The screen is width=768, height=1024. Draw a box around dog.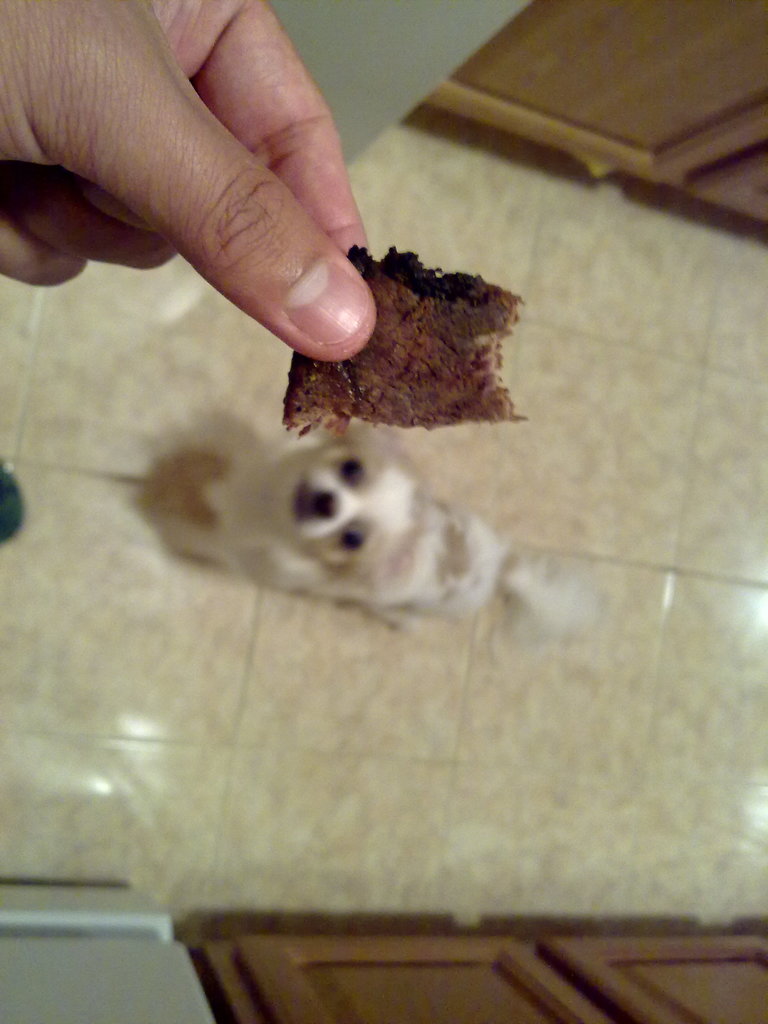
<region>136, 396, 616, 650</region>.
